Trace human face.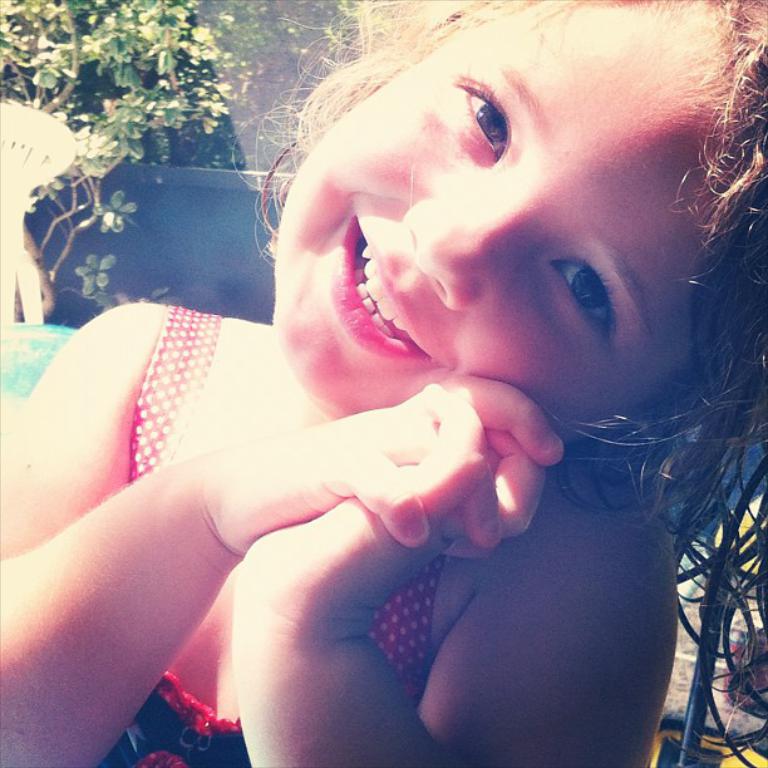
Traced to (left=275, top=0, right=705, bottom=417).
